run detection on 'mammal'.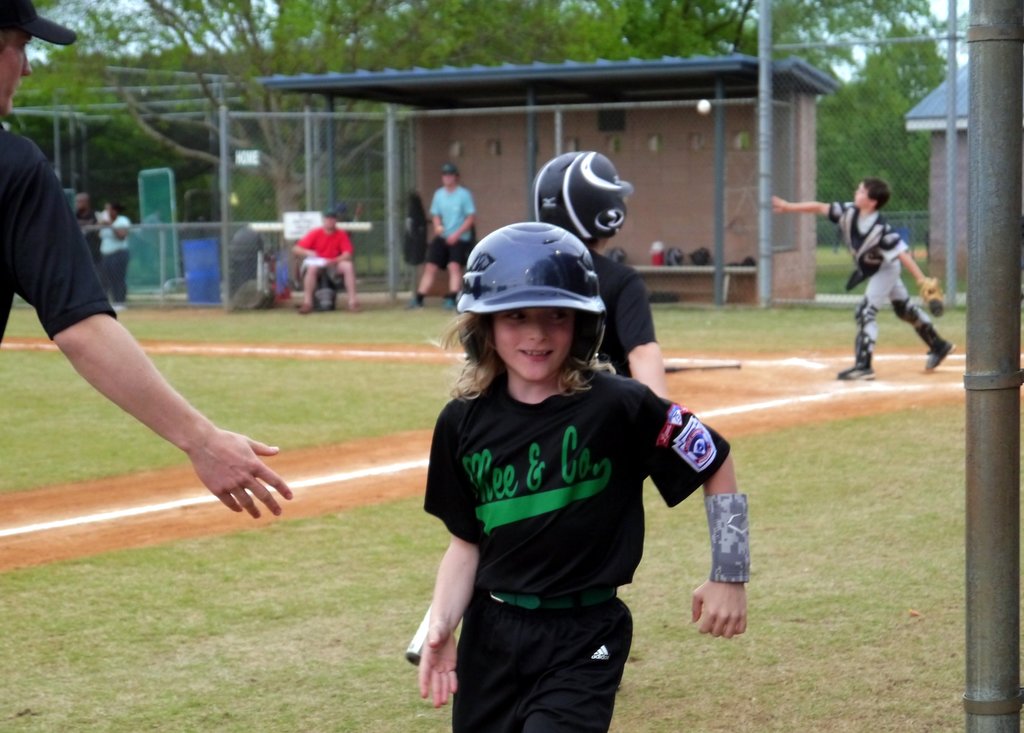
Result: <region>829, 173, 947, 389</region>.
